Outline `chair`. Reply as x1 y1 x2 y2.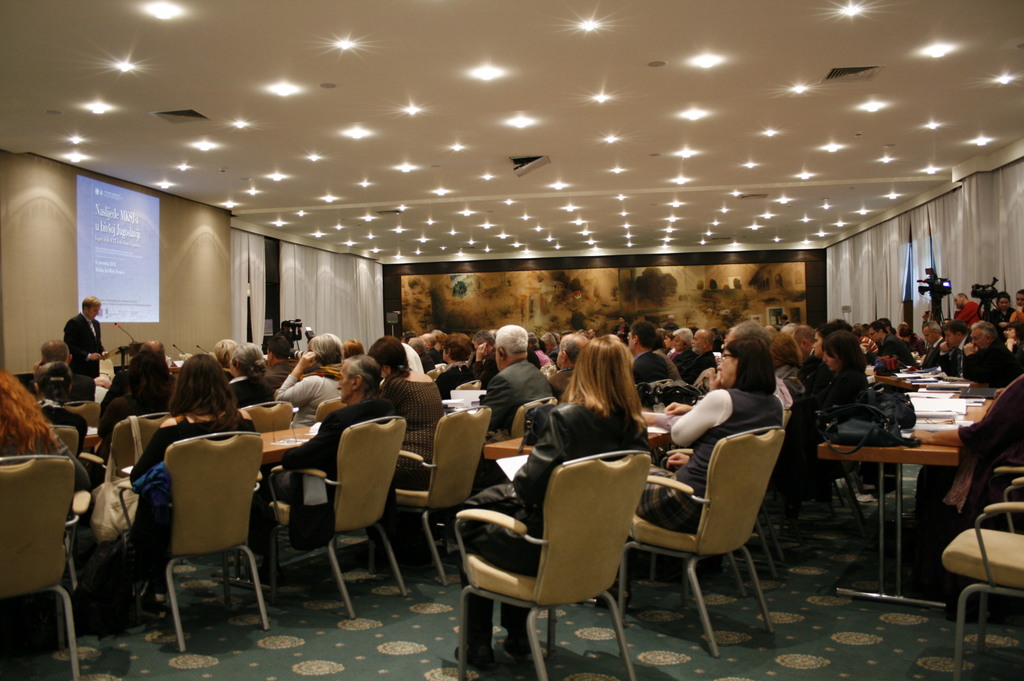
938 474 1023 680.
